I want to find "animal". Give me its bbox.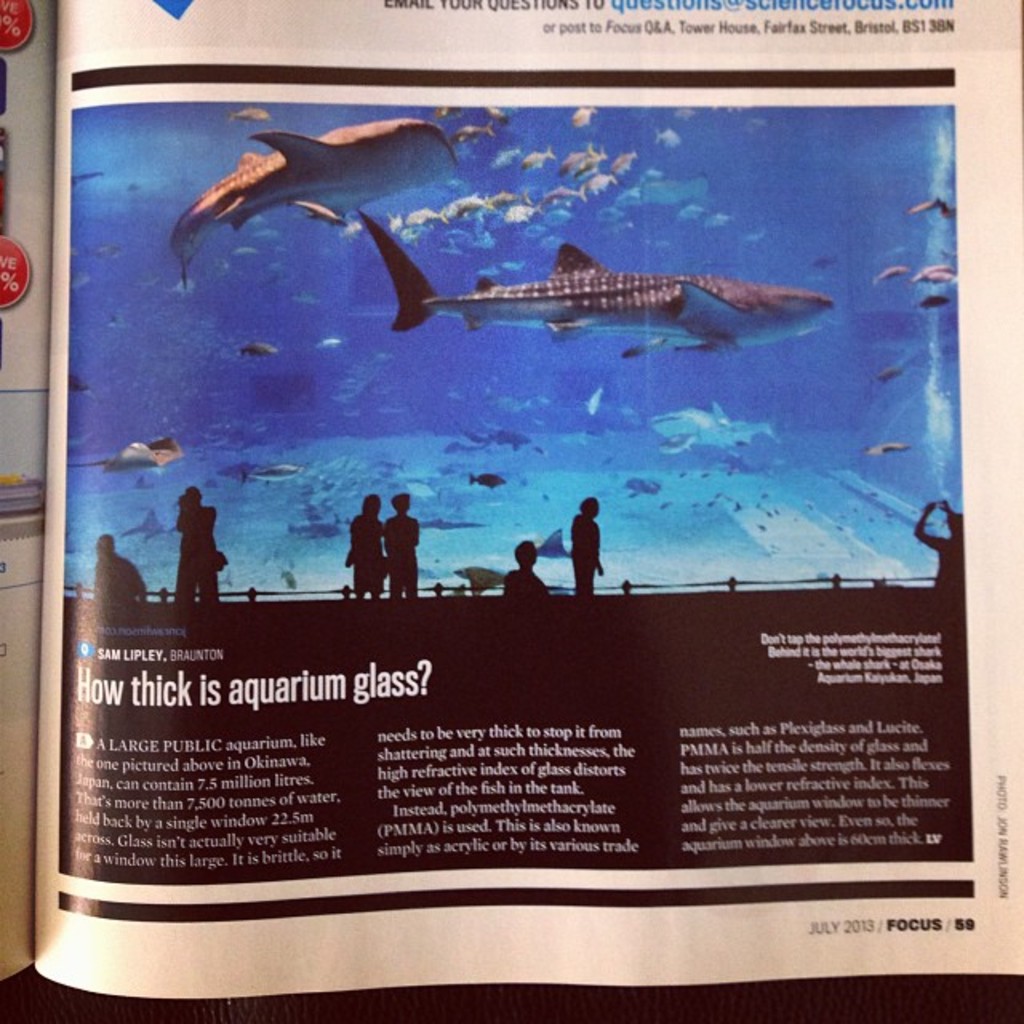
select_region(866, 442, 910, 459).
